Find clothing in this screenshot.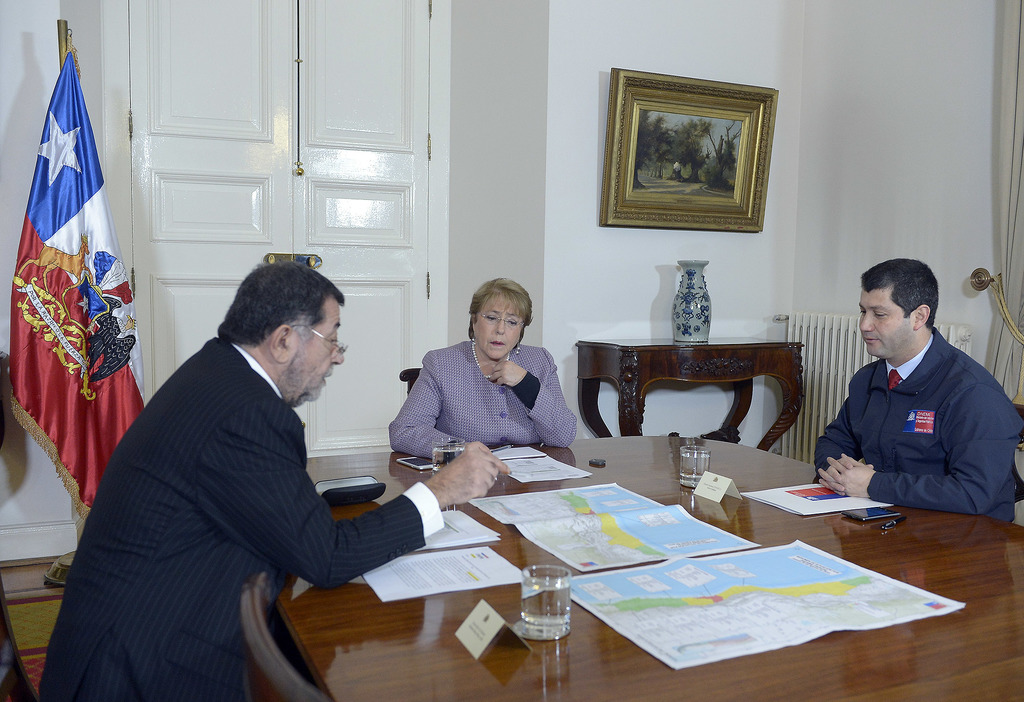
The bounding box for clothing is (388,335,579,465).
